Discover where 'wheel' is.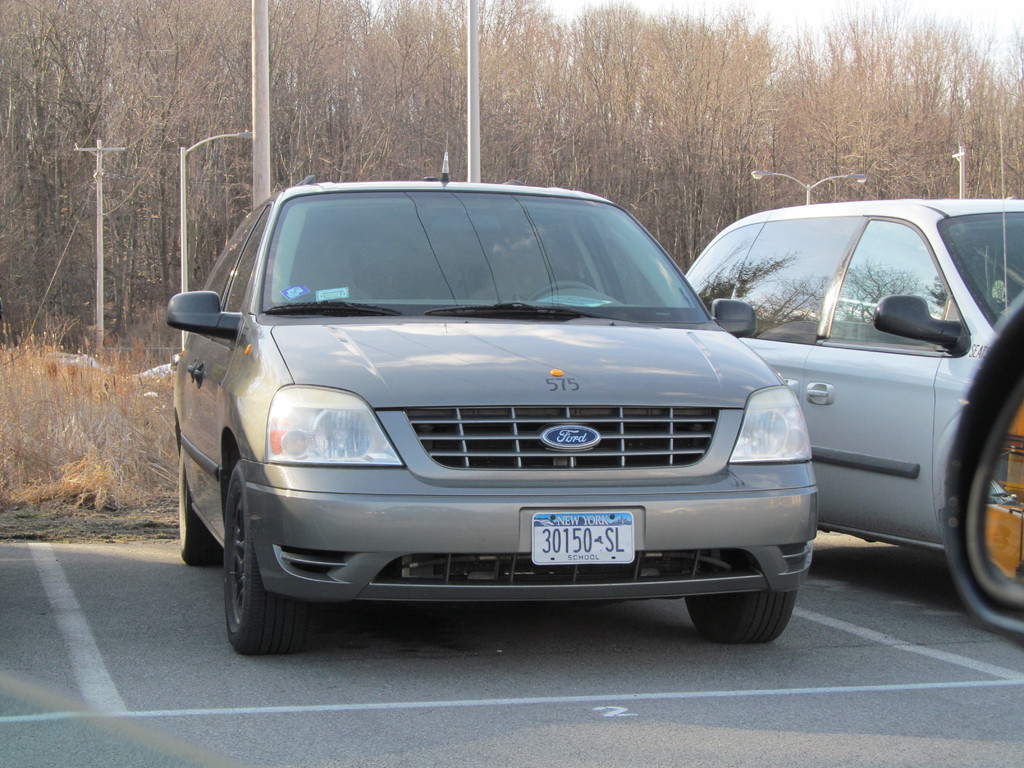
Discovered at l=173, t=468, r=223, b=568.
